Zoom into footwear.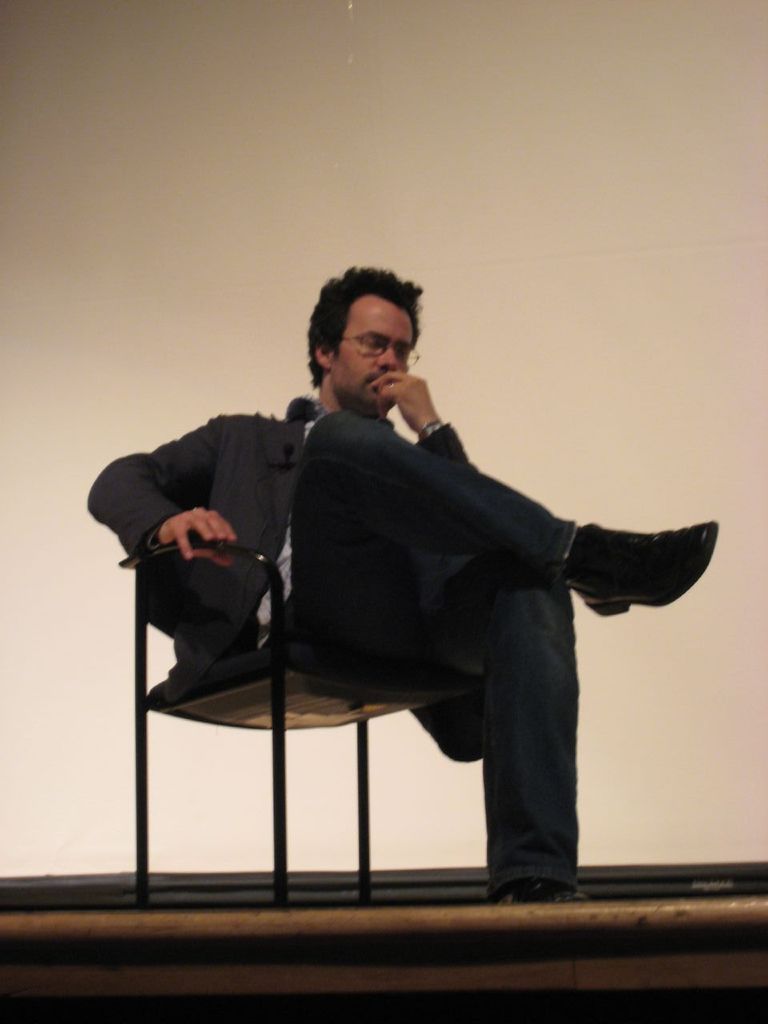
Zoom target: (607,514,710,622).
